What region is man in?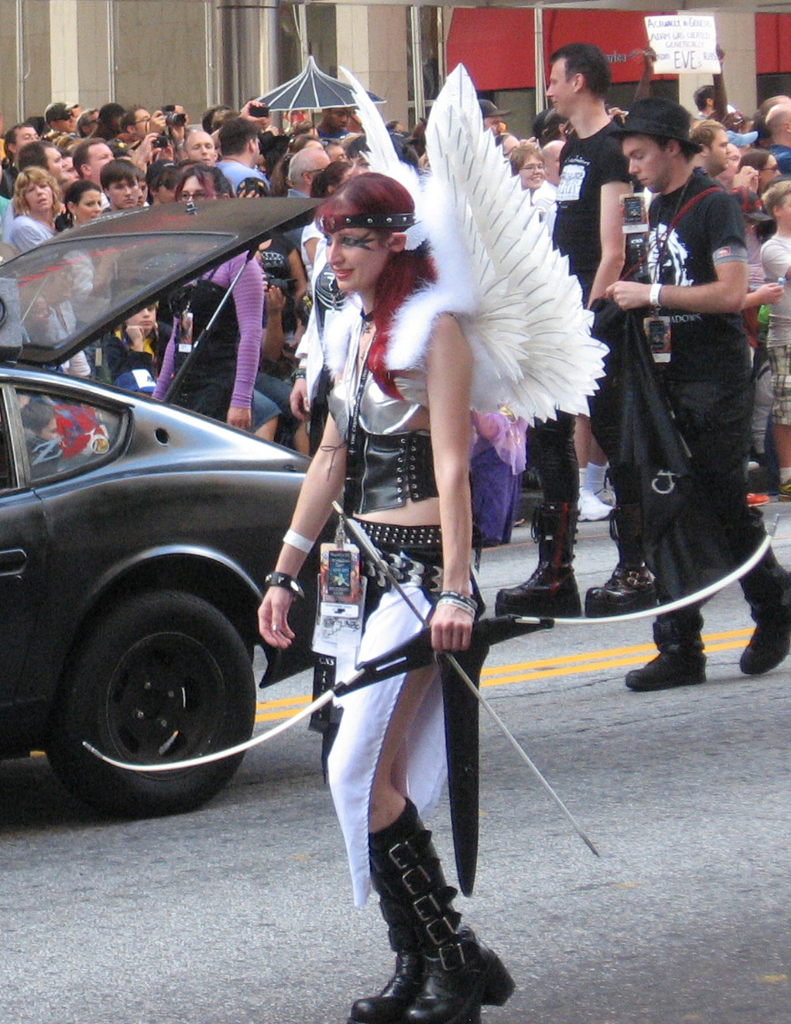
[x1=531, y1=33, x2=664, y2=640].
